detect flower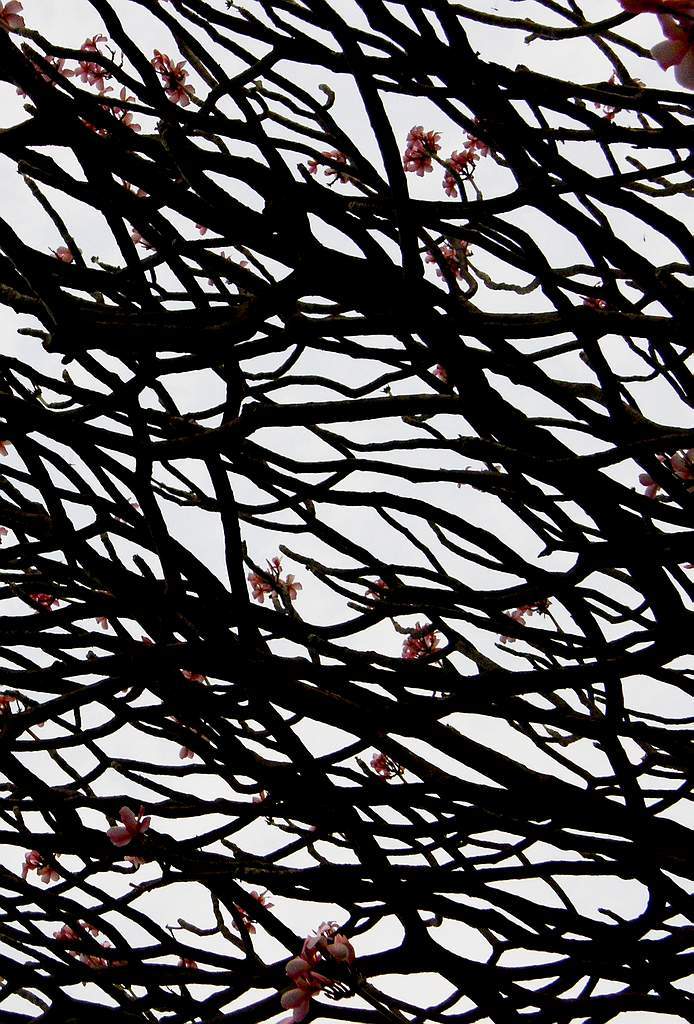
rect(593, 71, 641, 114)
